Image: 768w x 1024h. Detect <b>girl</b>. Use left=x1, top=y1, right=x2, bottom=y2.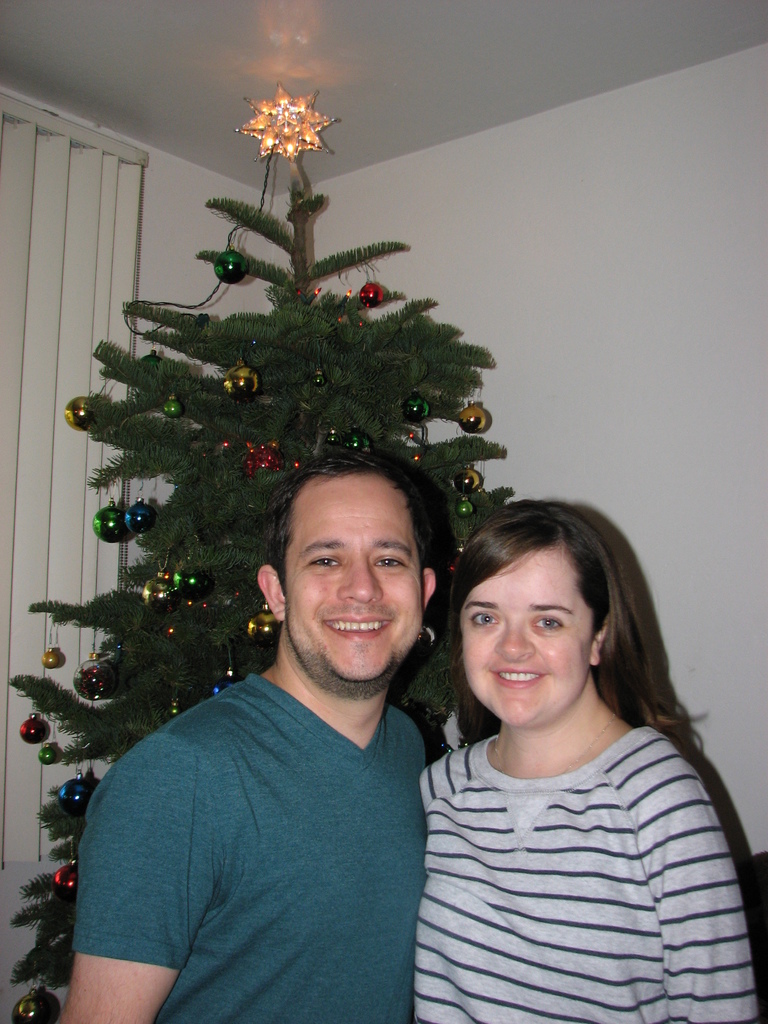
left=419, top=502, right=764, bottom=1023.
